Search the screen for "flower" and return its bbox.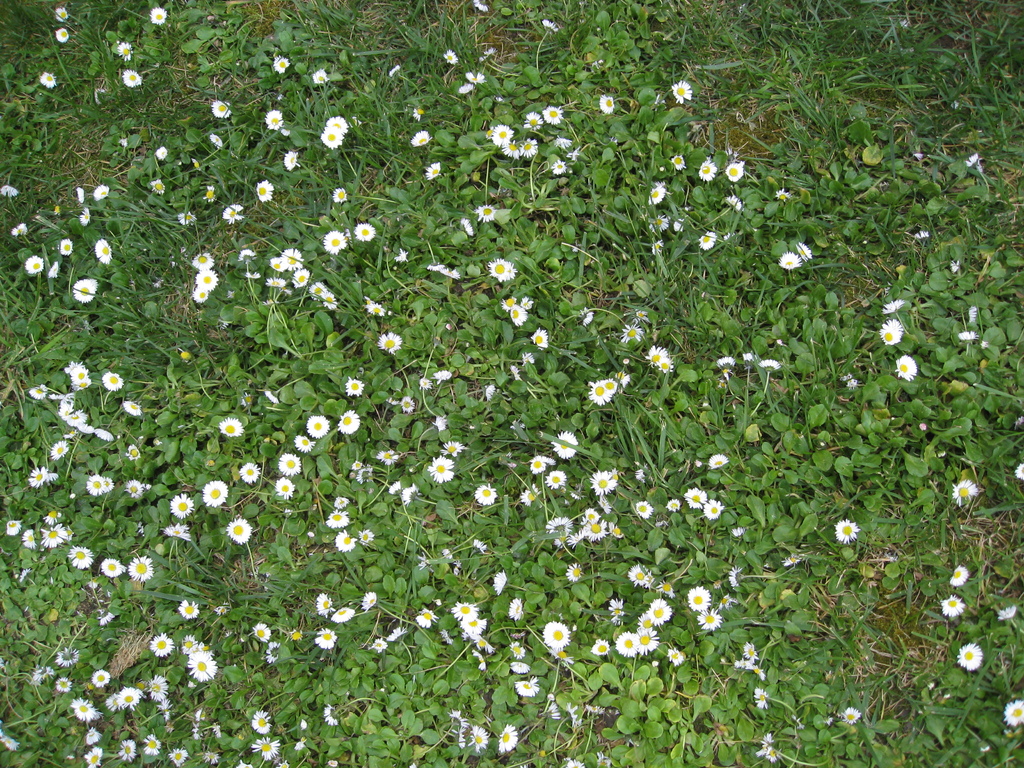
Found: bbox=(714, 358, 735, 368).
